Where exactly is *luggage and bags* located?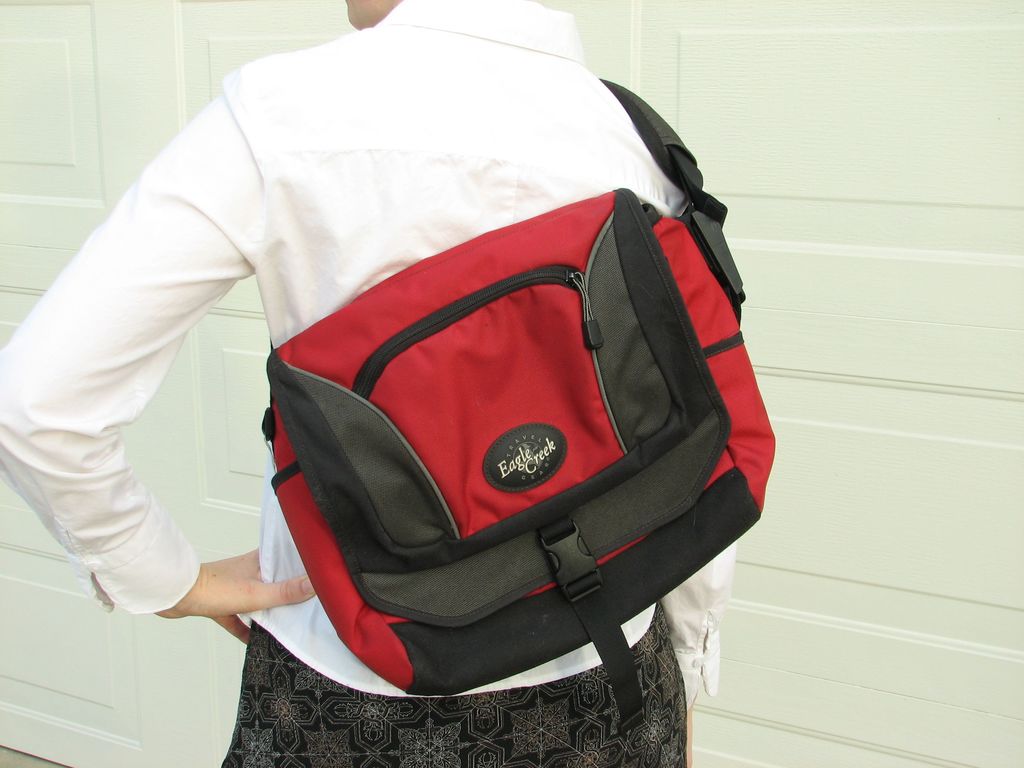
Its bounding box is 255,82,777,727.
